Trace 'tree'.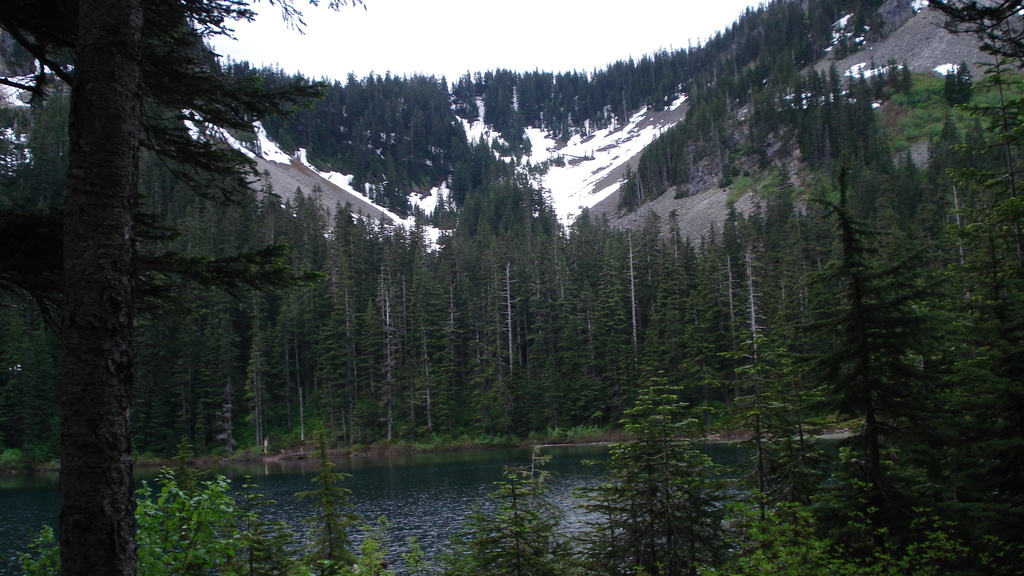
Traced to 21 23 236 538.
